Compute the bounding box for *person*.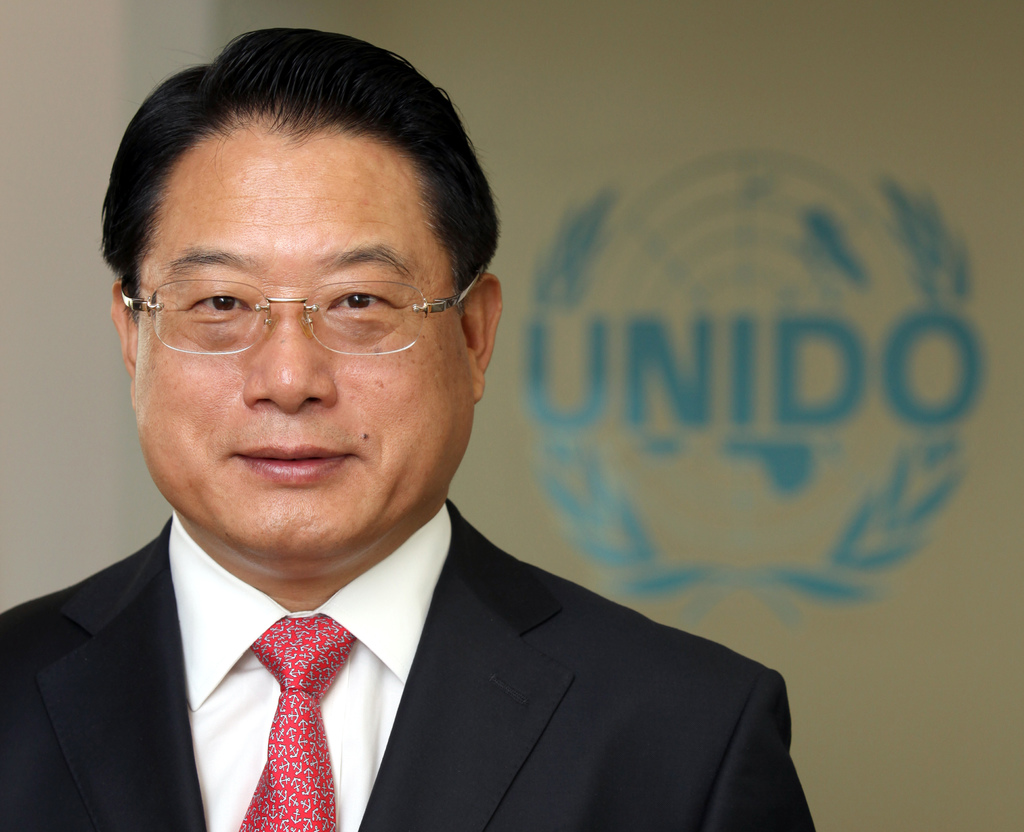
[31,59,830,831].
